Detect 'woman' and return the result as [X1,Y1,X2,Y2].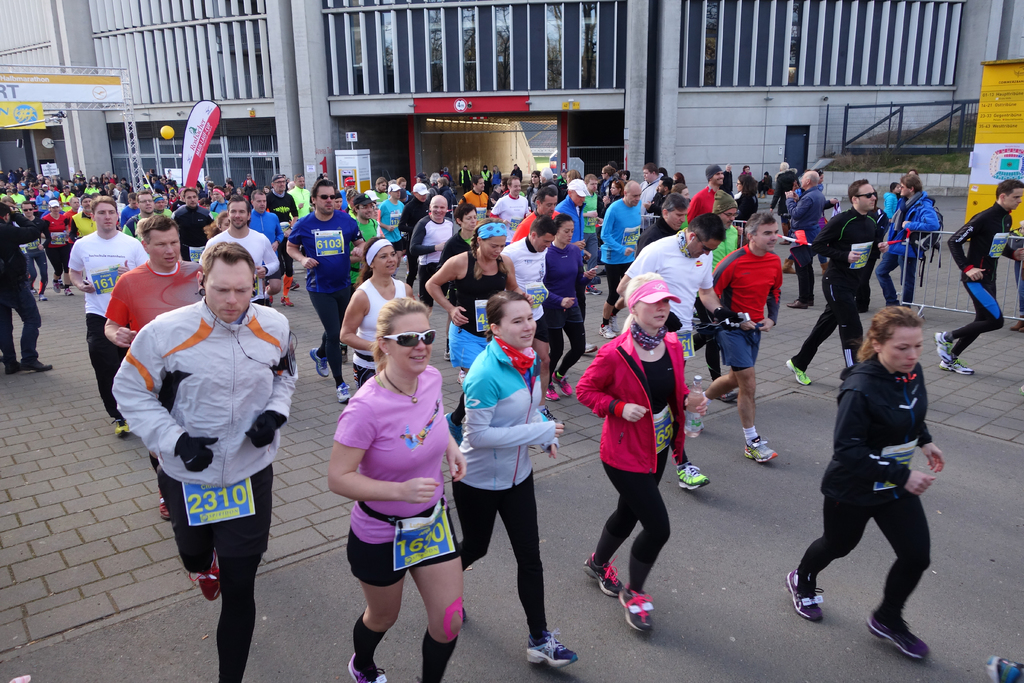
[572,273,703,635].
